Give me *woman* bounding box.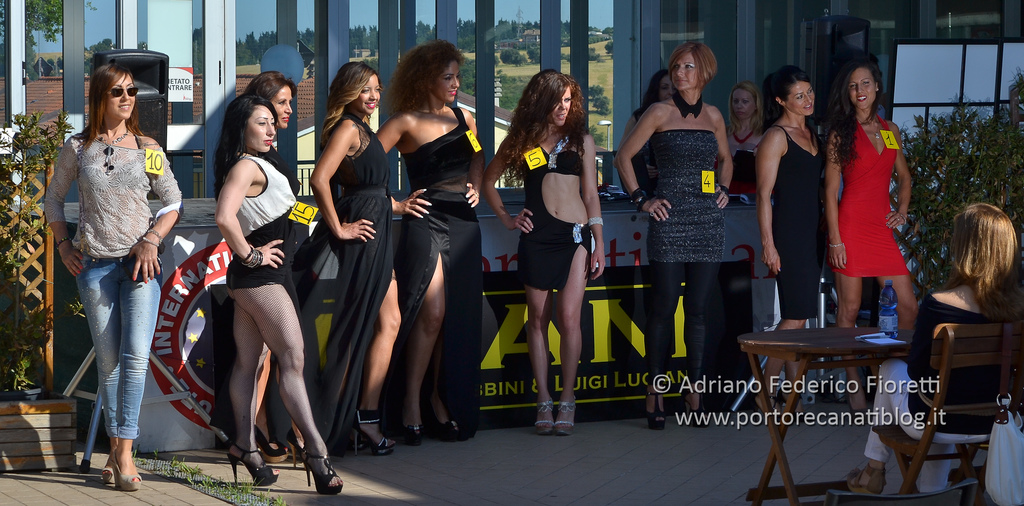
754:69:829:409.
